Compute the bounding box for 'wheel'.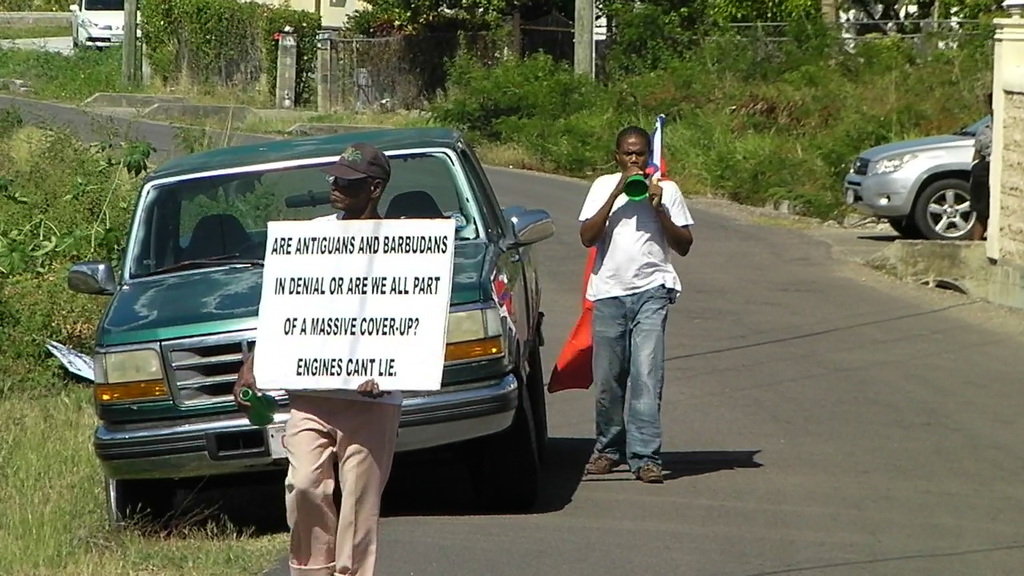
x1=98 y1=478 x2=177 y2=538.
